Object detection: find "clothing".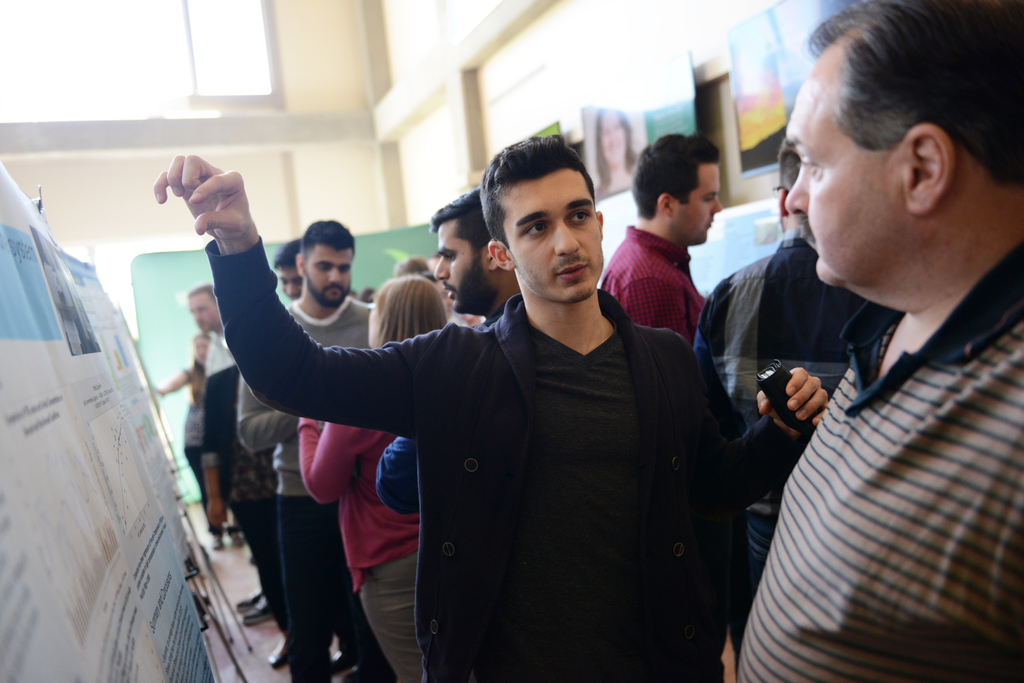
select_region(722, 246, 1023, 682).
